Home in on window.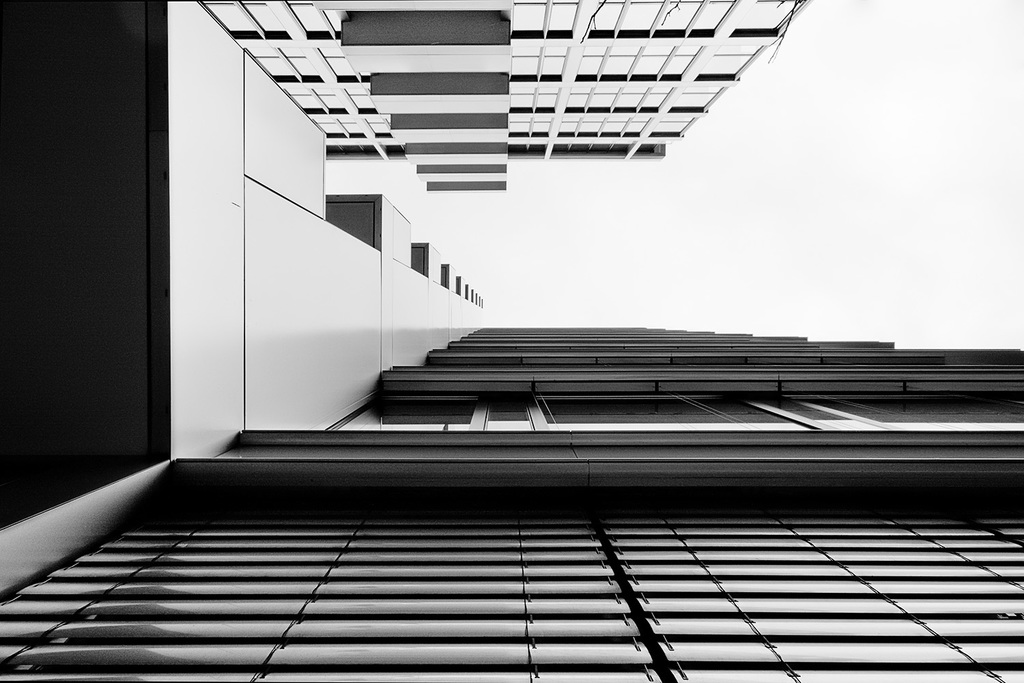
Homed in at left=249, top=43, right=328, bottom=88.
